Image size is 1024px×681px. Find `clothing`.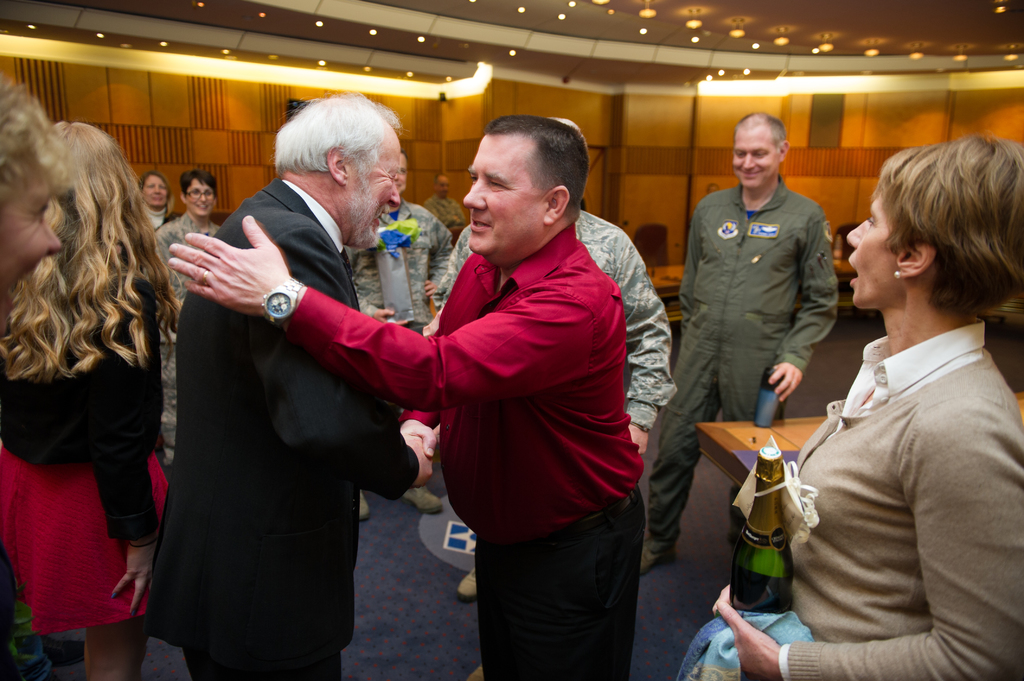
641 172 842 554.
